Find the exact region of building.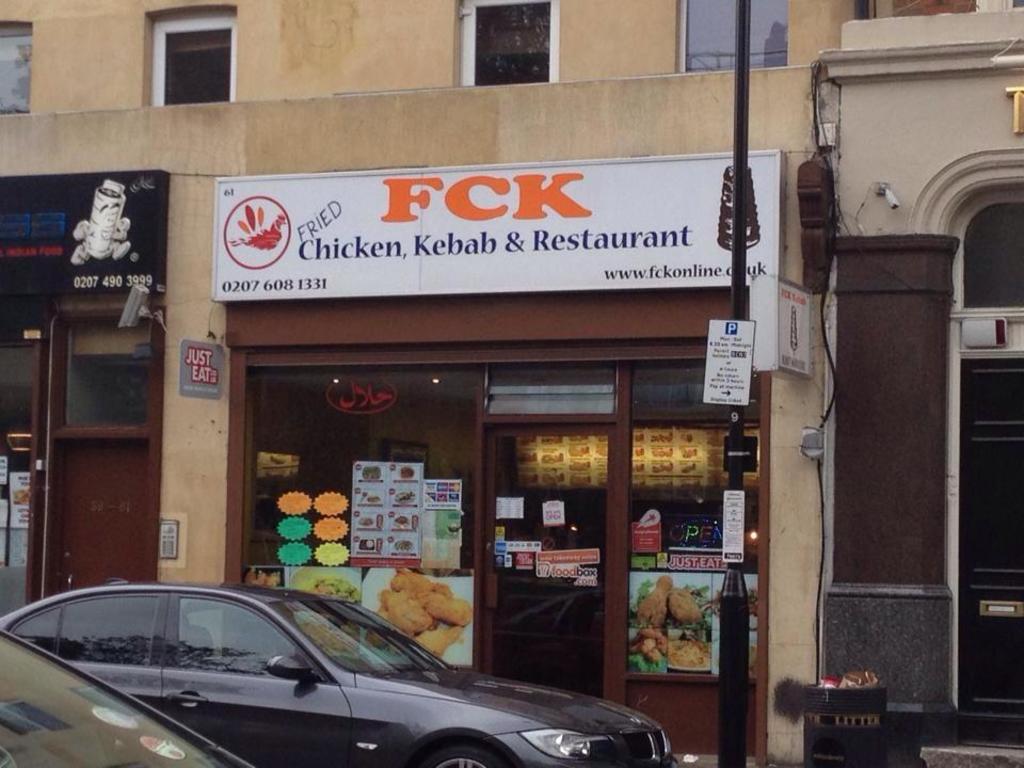
Exact region: crop(0, 0, 864, 767).
